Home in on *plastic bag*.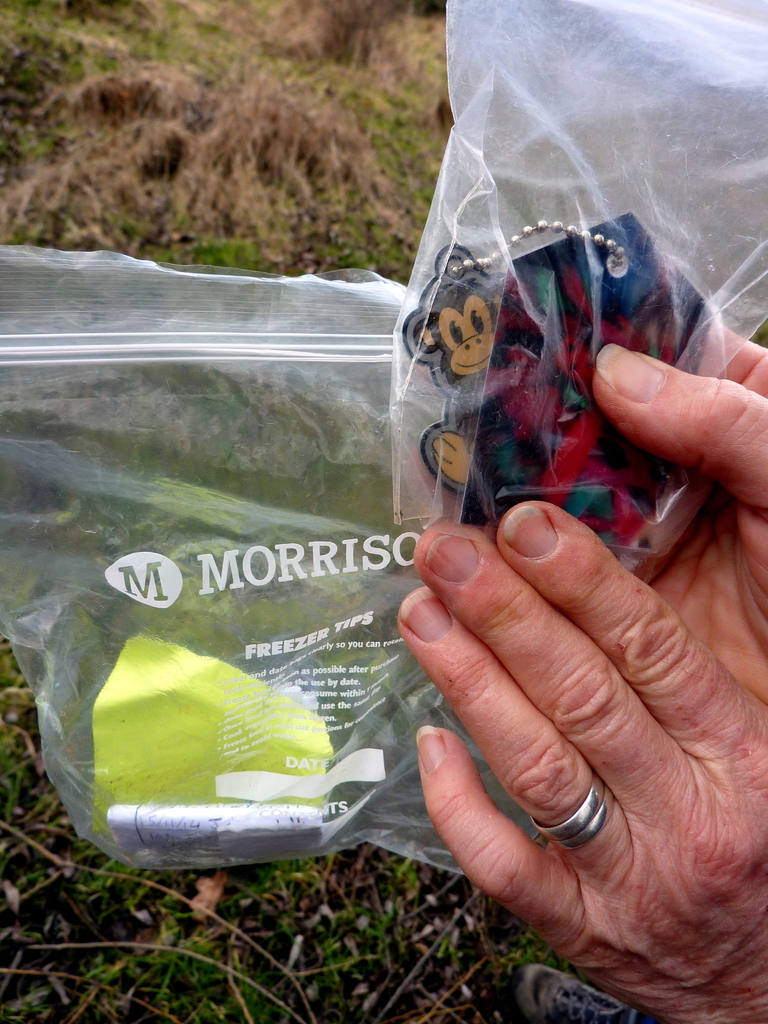
Homed in at {"left": 388, "top": 0, "right": 767, "bottom": 589}.
